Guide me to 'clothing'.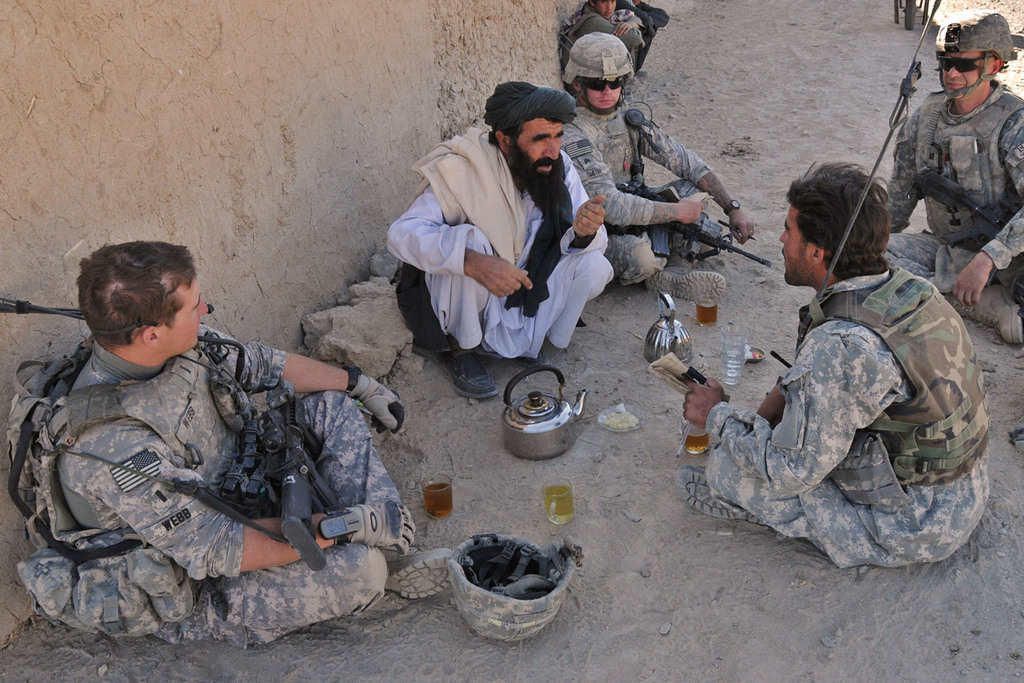
Guidance: (left=53, top=325, right=408, bottom=646).
